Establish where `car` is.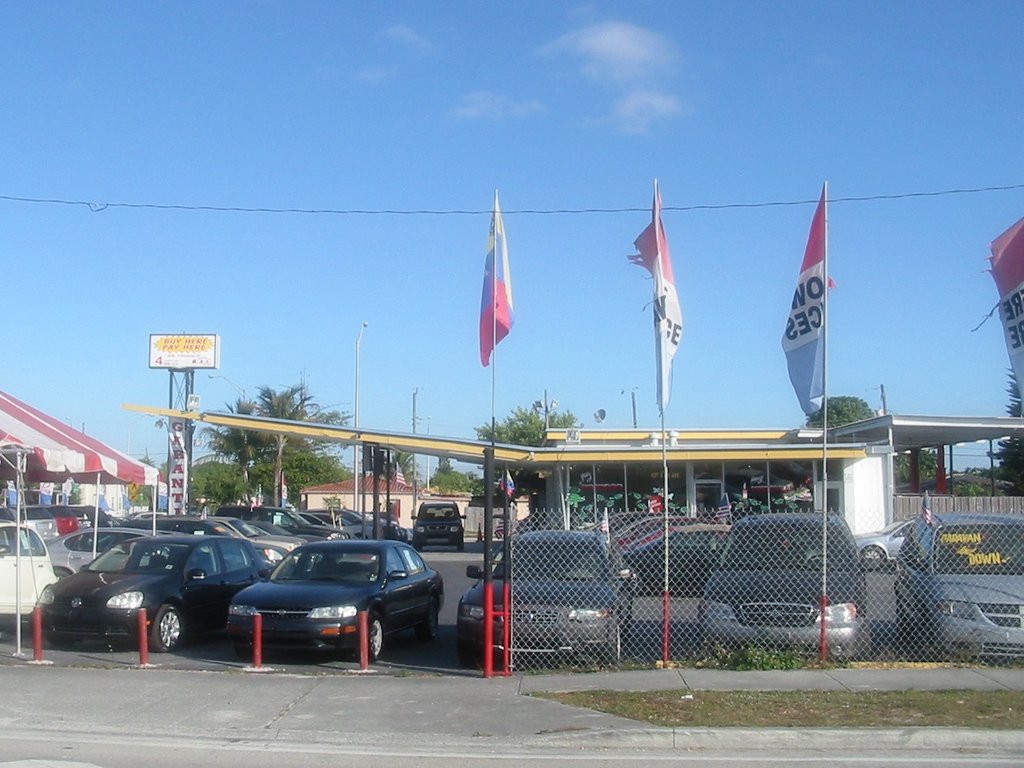
Established at rect(889, 485, 1023, 656).
